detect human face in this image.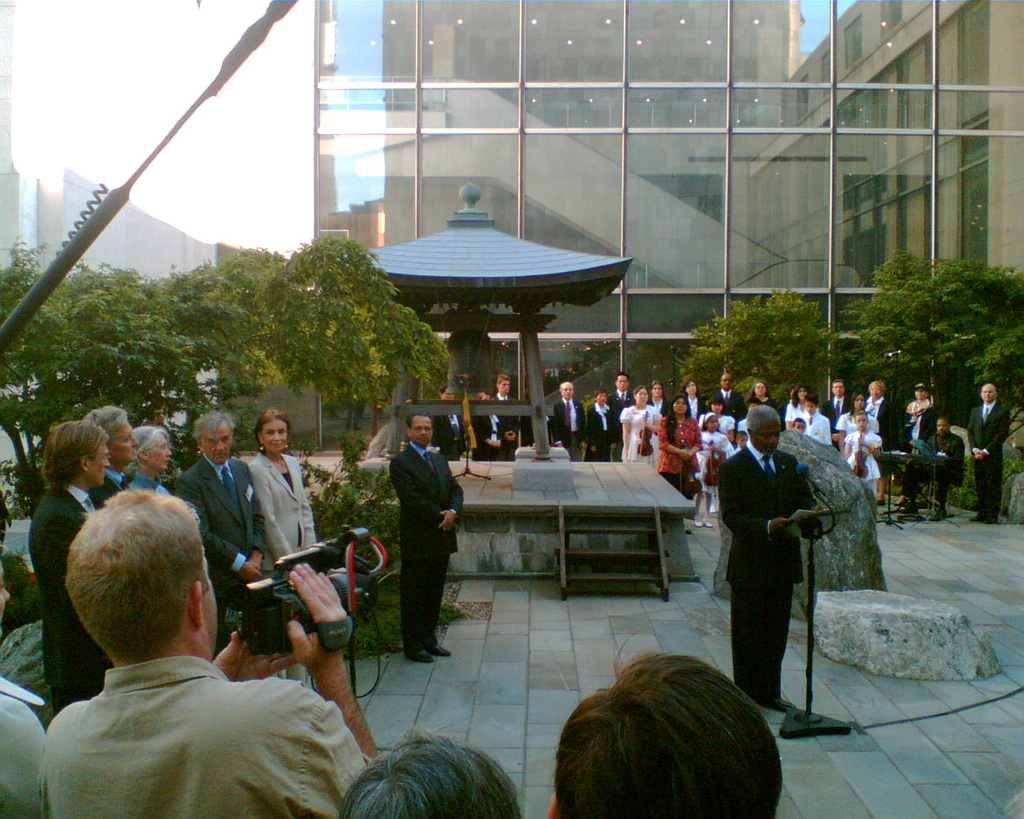
Detection: 635/386/648/404.
